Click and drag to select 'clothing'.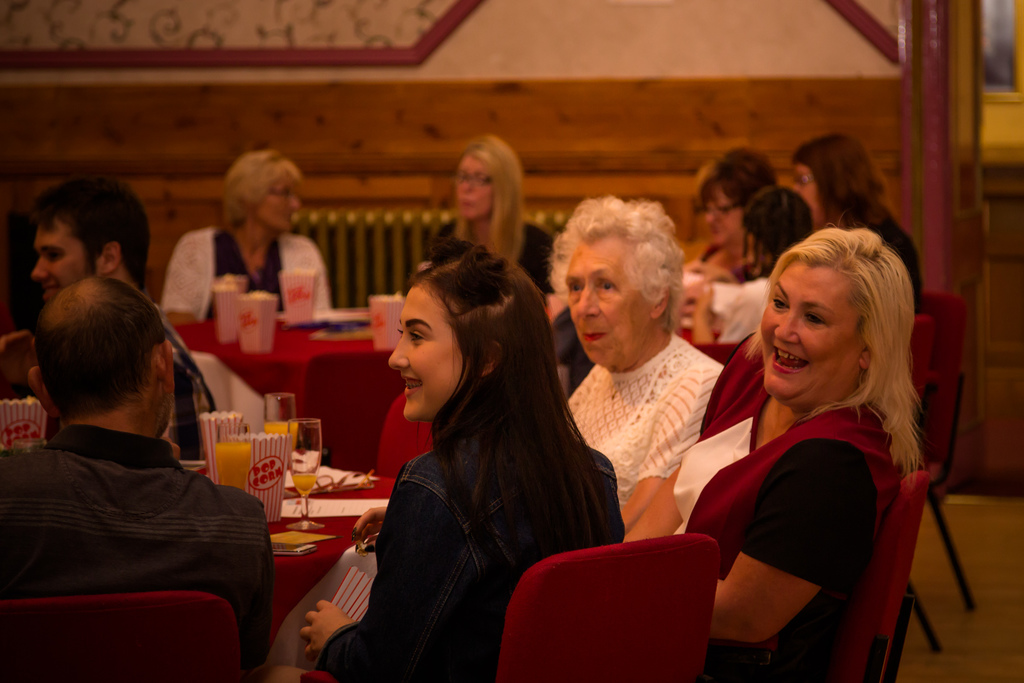
Selection: bbox=(568, 336, 712, 514).
